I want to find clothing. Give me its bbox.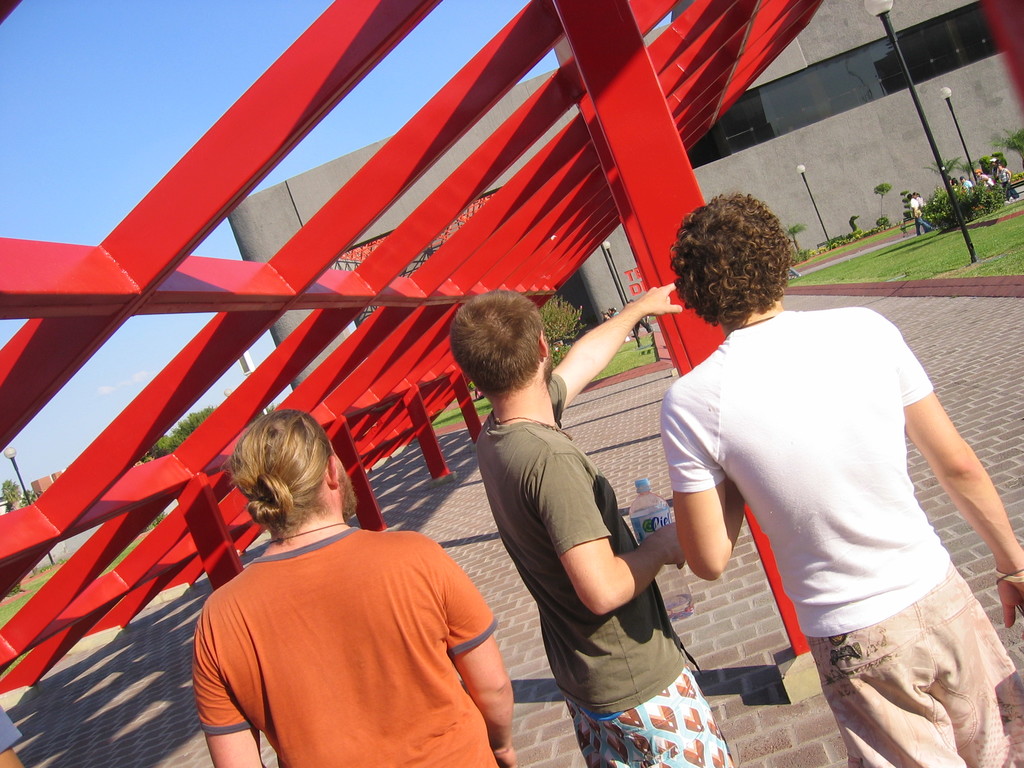
[650,317,1023,767].
